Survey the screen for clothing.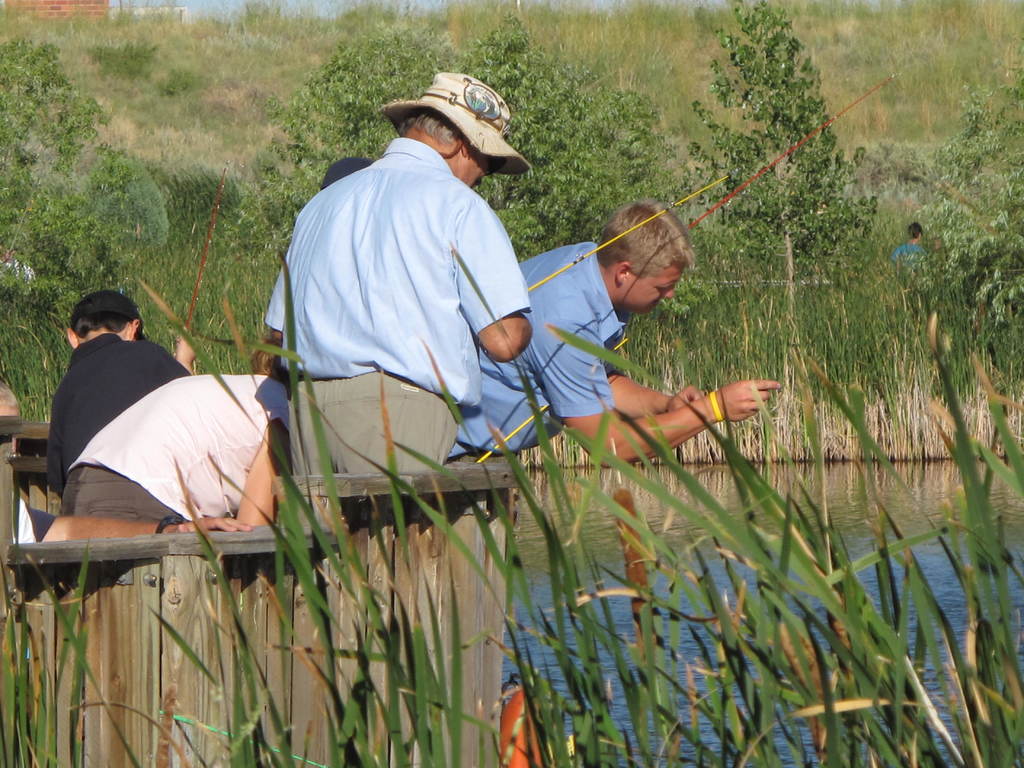
Survey found: detection(893, 241, 925, 265).
